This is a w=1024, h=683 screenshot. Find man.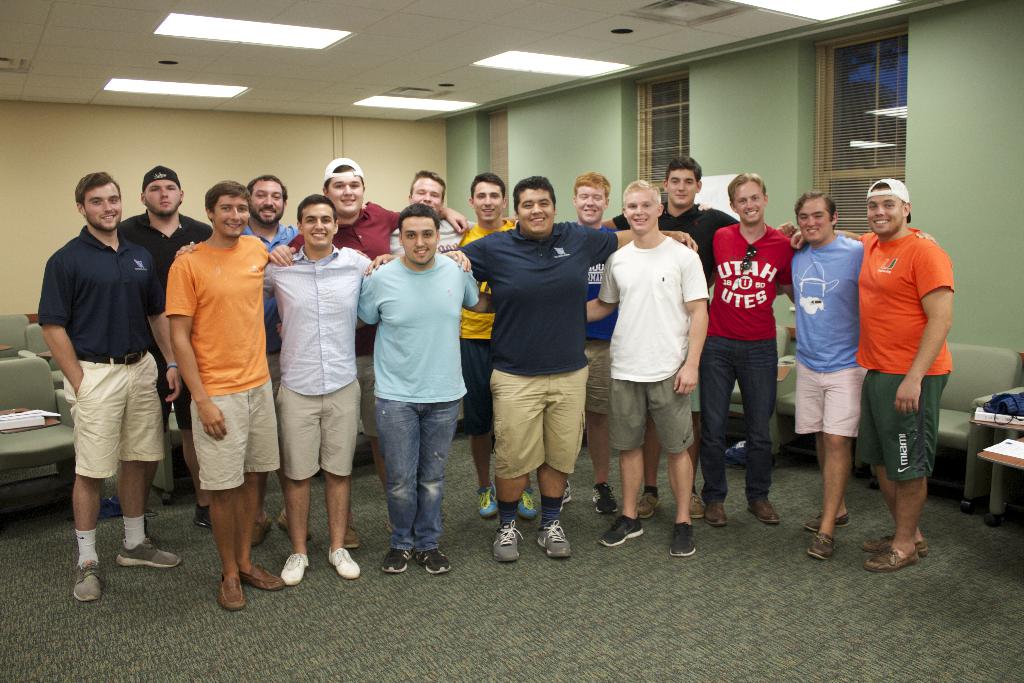
Bounding box: [x1=586, y1=179, x2=709, y2=559].
